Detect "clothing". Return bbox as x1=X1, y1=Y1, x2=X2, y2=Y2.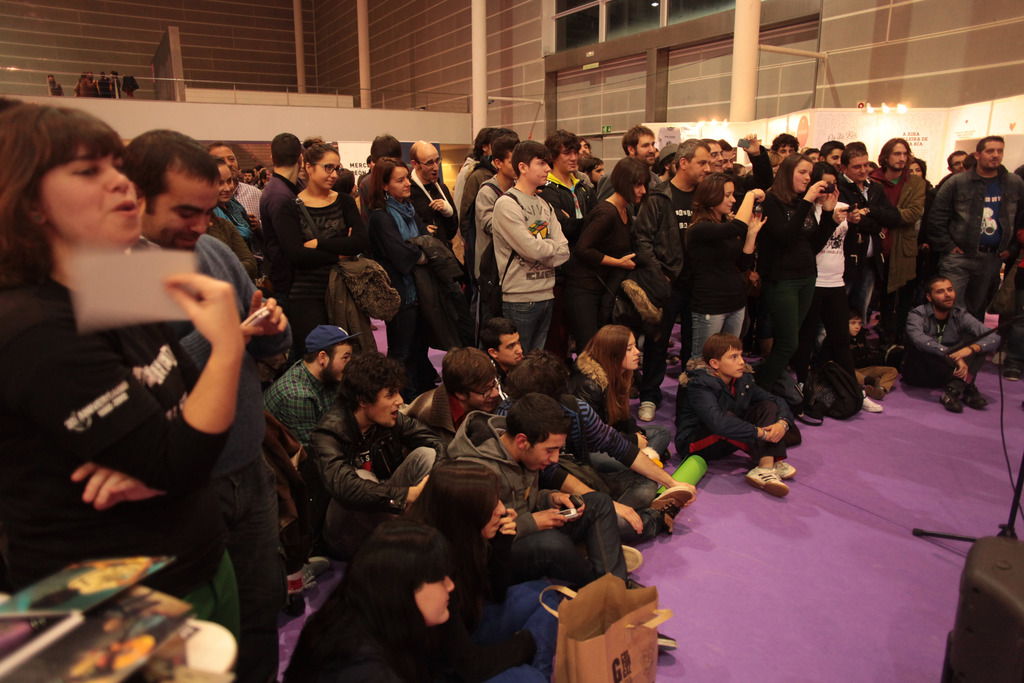
x1=50, y1=85, x2=65, y2=100.
